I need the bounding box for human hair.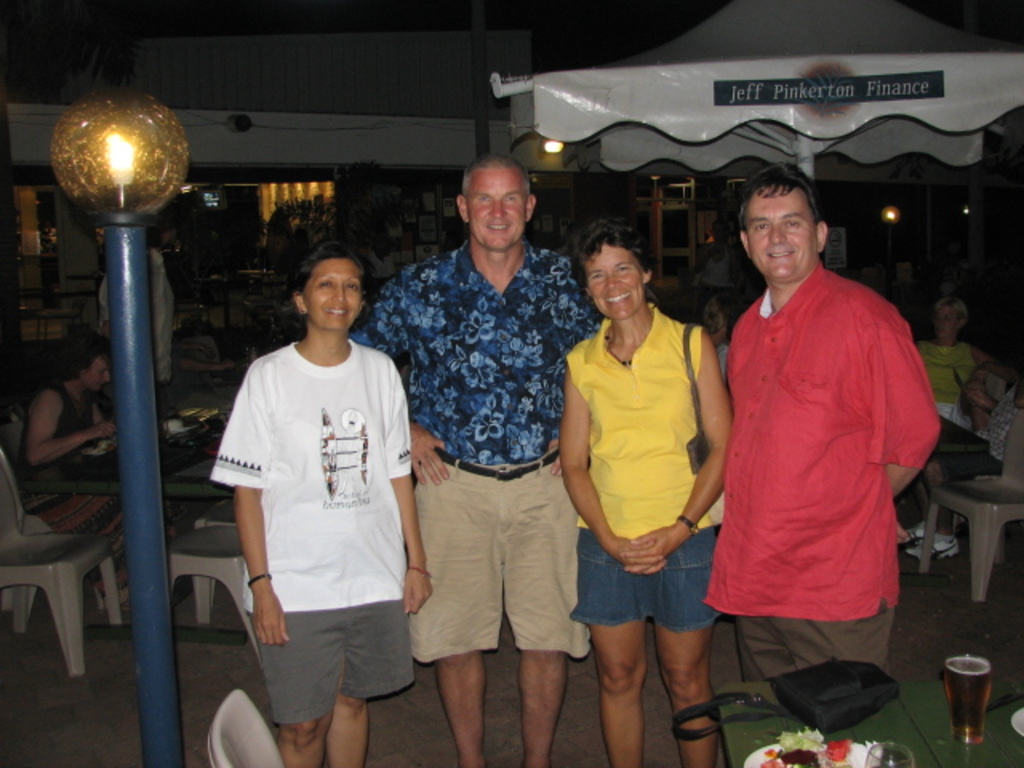
Here it is: 274,245,363,339.
